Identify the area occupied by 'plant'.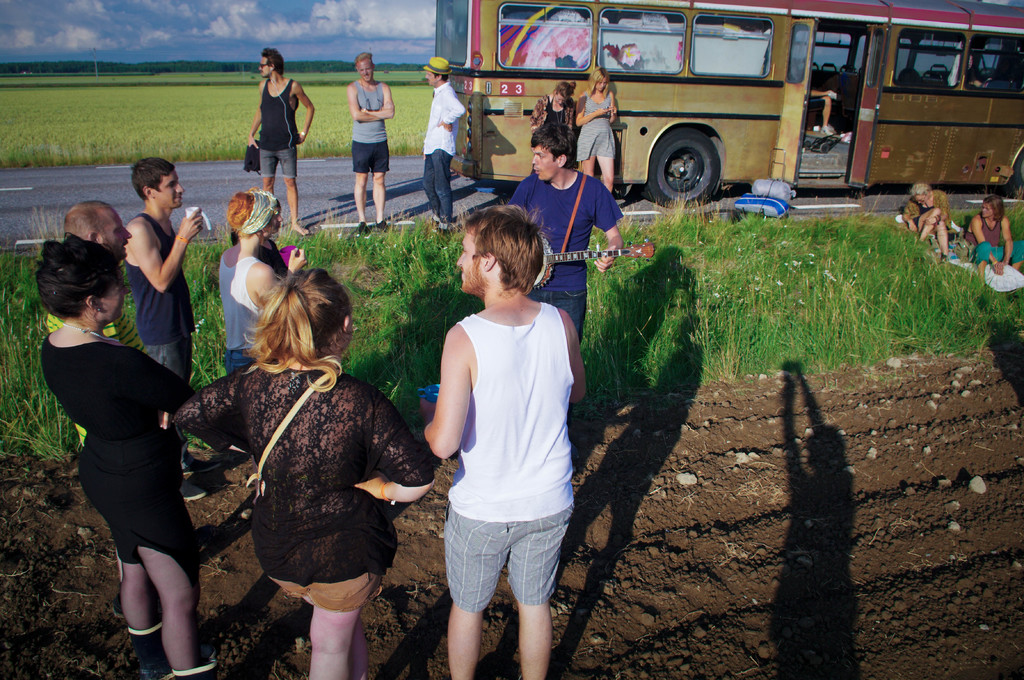
Area: 0:49:444:168.
